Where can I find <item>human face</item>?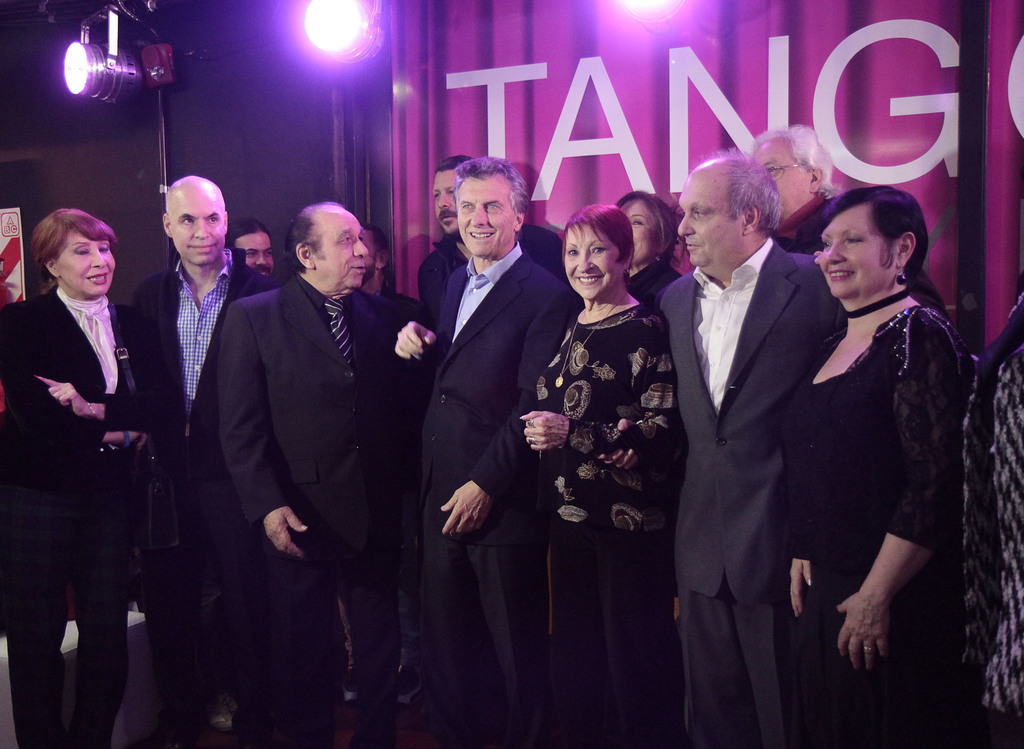
You can find it at detection(452, 155, 528, 256).
